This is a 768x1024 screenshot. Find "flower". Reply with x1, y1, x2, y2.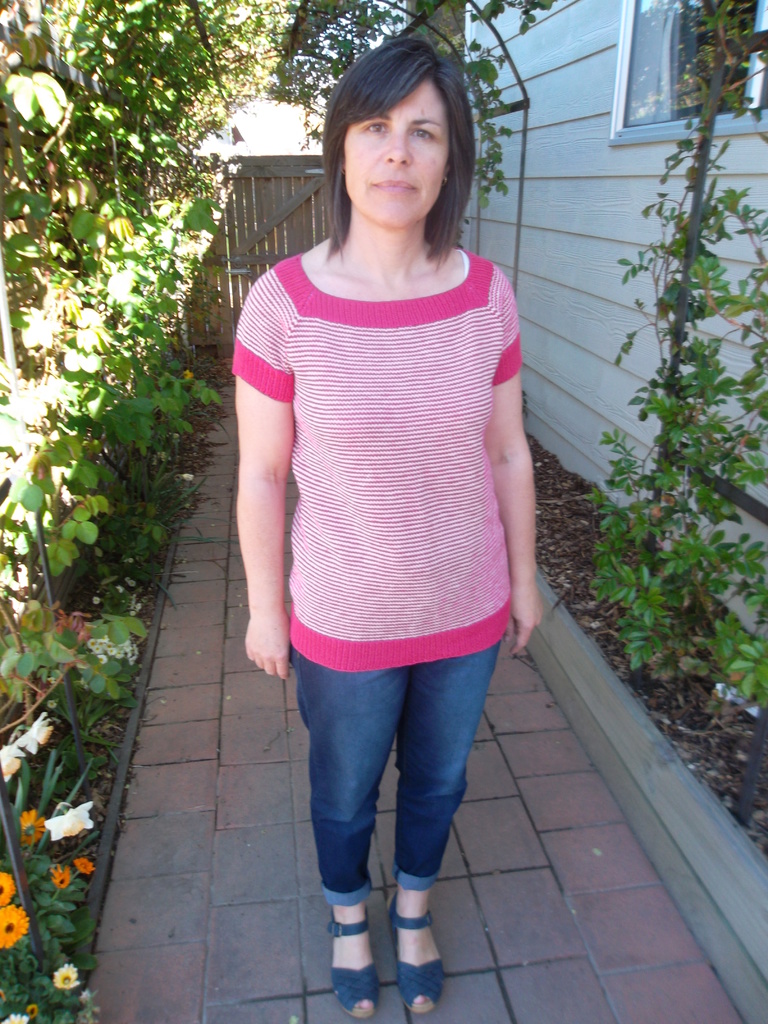
45, 961, 93, 991.
